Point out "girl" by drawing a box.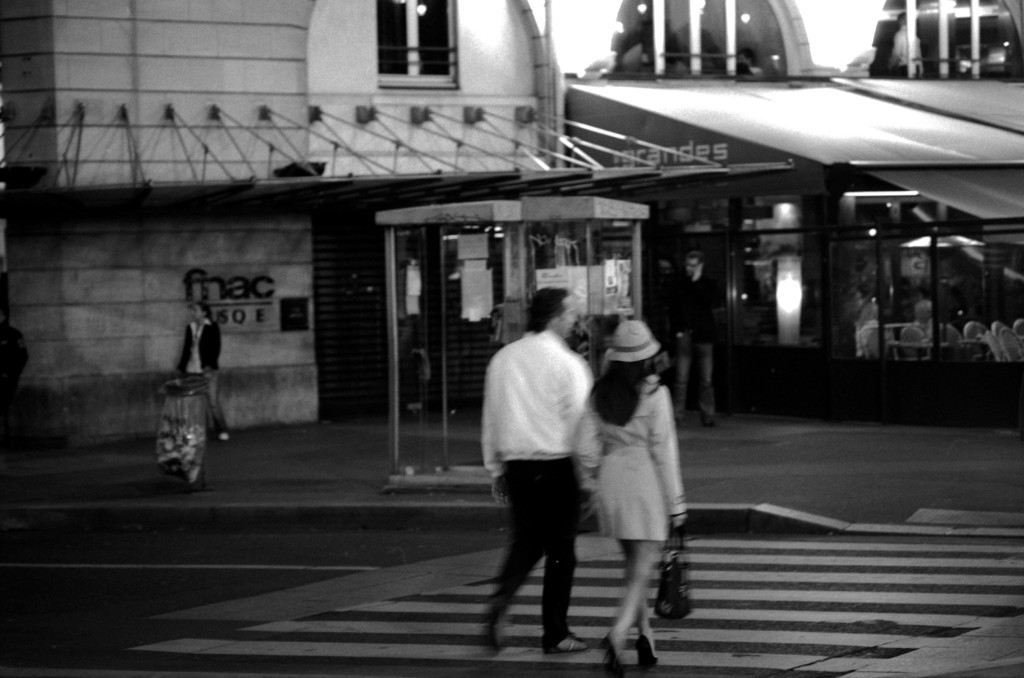
[left=572, top=319, right=687, bottom=668].
